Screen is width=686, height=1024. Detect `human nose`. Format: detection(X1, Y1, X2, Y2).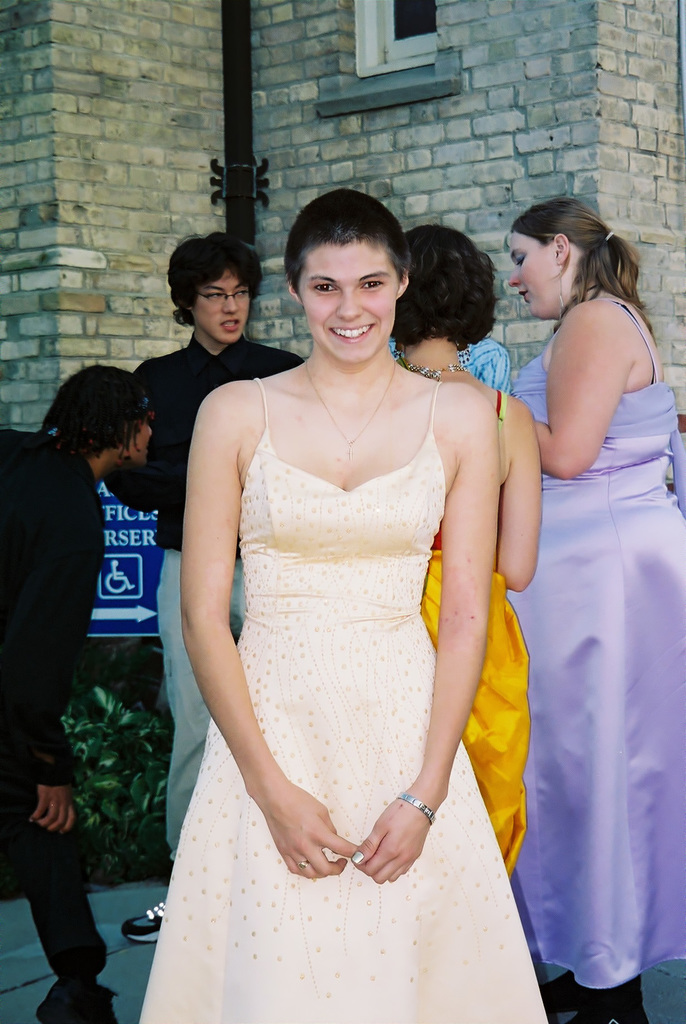
detection(225, 293, 240, 312).
